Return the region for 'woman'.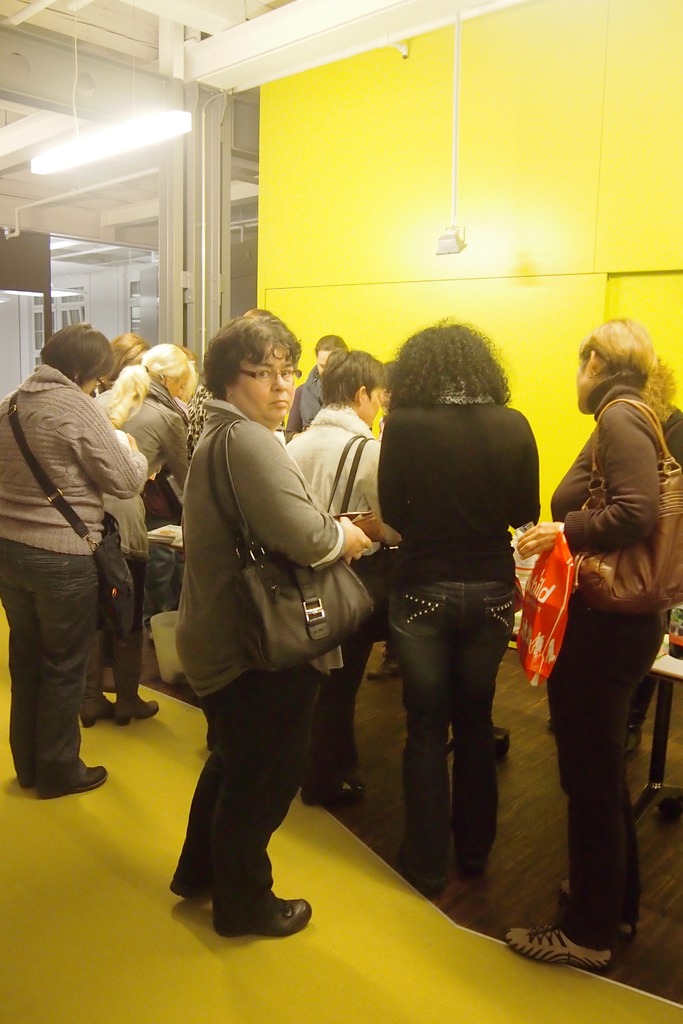
<bbox>85, 342, 204, 729</bbox>.
